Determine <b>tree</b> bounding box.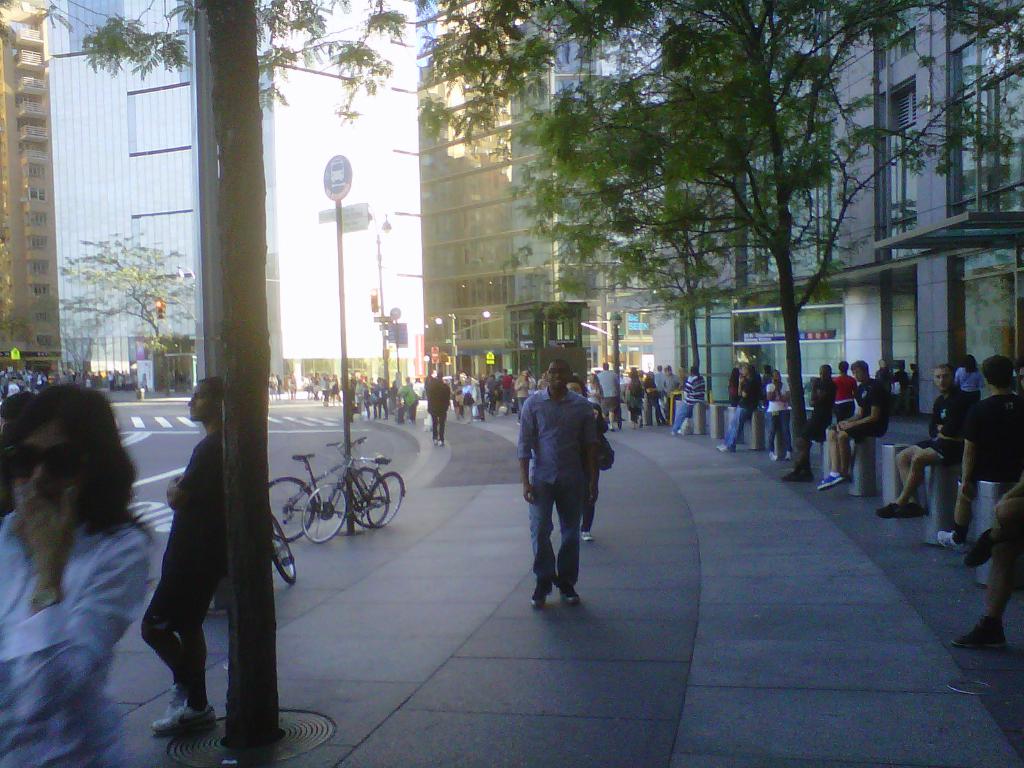
Determined: [493,74,758,374].
